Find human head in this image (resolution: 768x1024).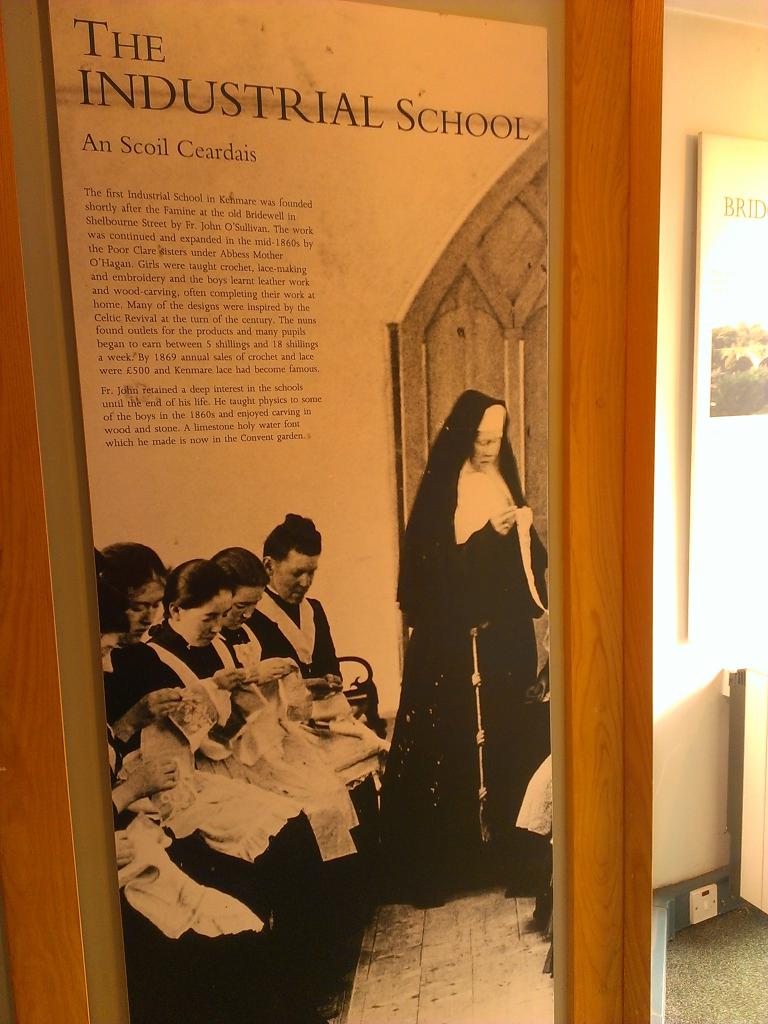
(252, 513, 333, 598).
